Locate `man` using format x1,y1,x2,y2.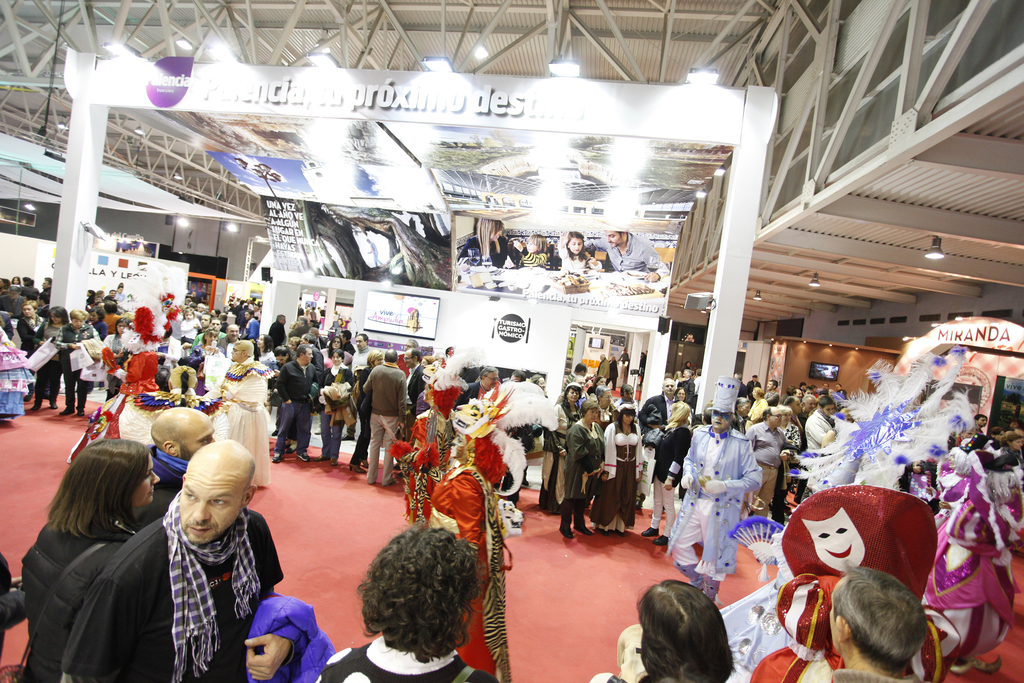
58,429,295,681.
